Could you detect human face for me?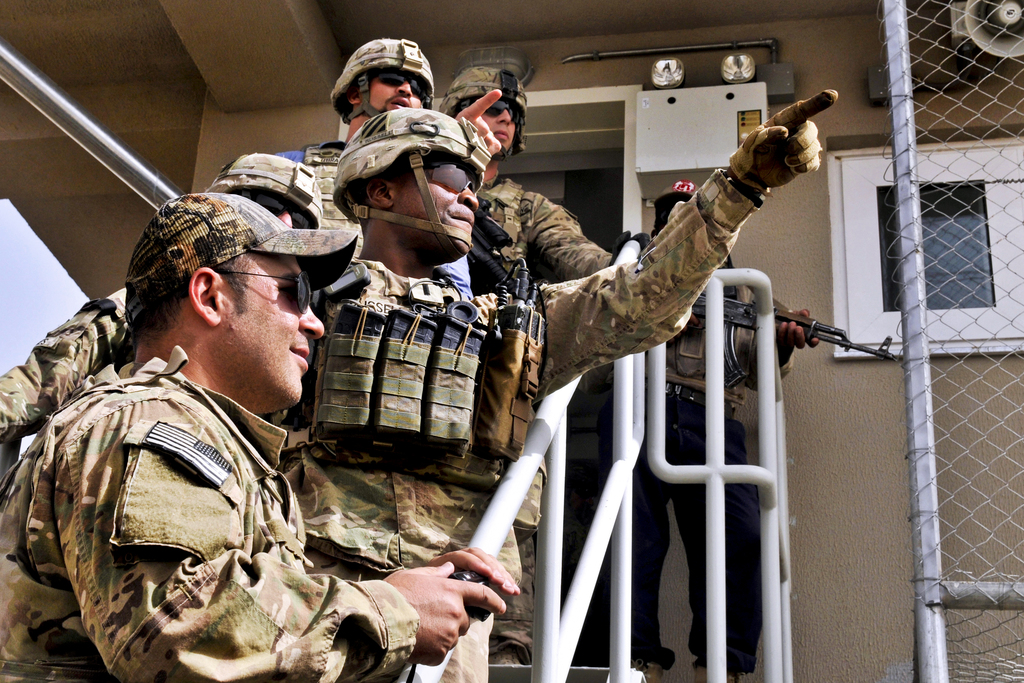
Detection result: {"x1": 365, "y1": 64, "x2": 428, "y2": 118}.
